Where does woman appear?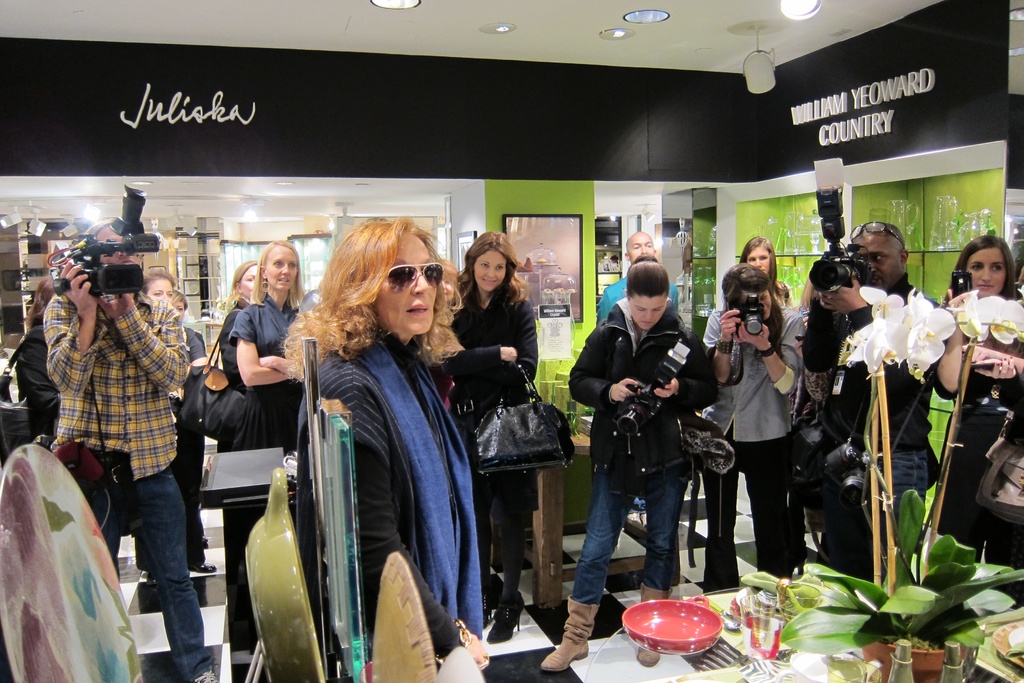
Appears at {"x1": 435, "y1": 232, "x2": 541, "y2": 645}.
